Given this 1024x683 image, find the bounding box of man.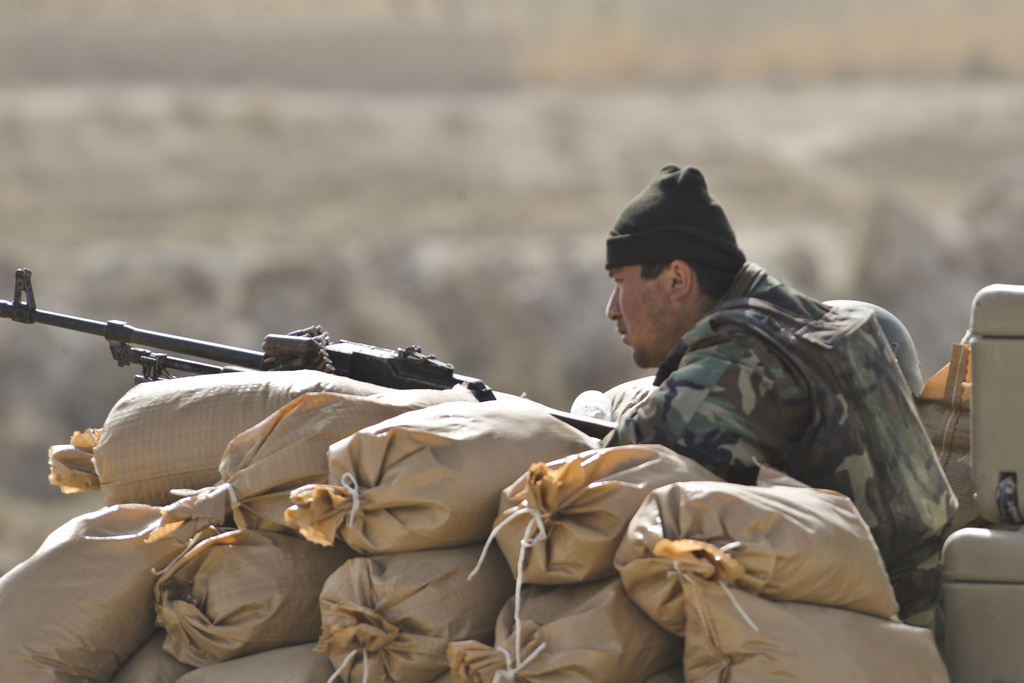
box=[573, 145, 970, 635].
